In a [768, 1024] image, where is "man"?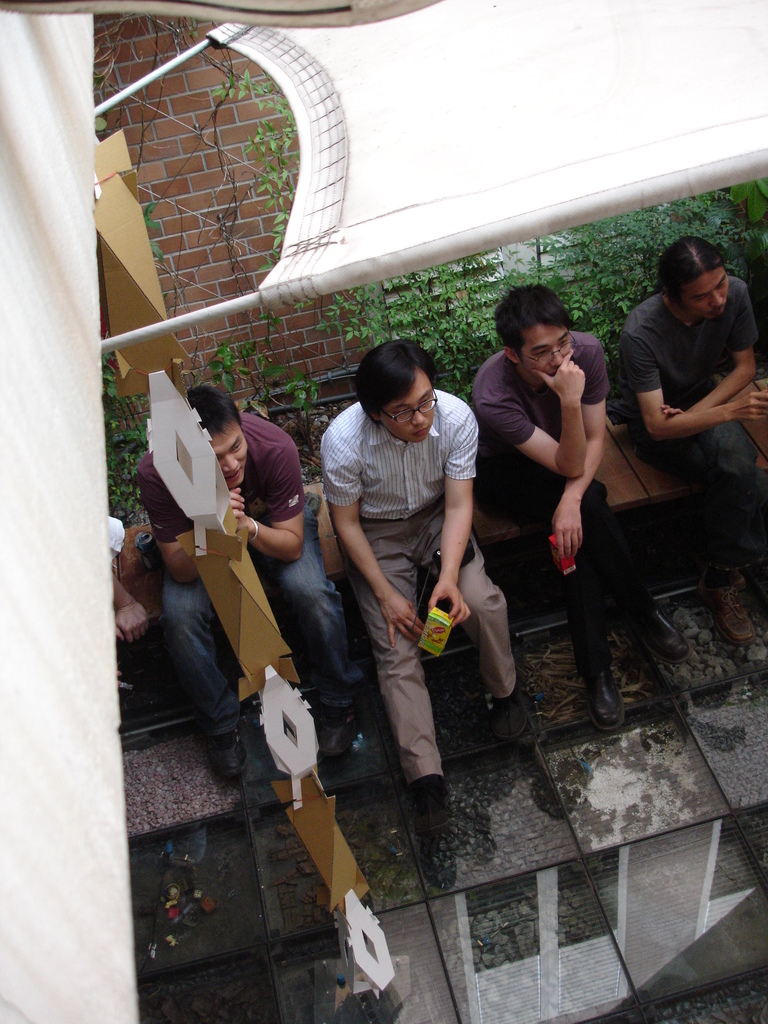
select_region(317, 337, 548, 893).
